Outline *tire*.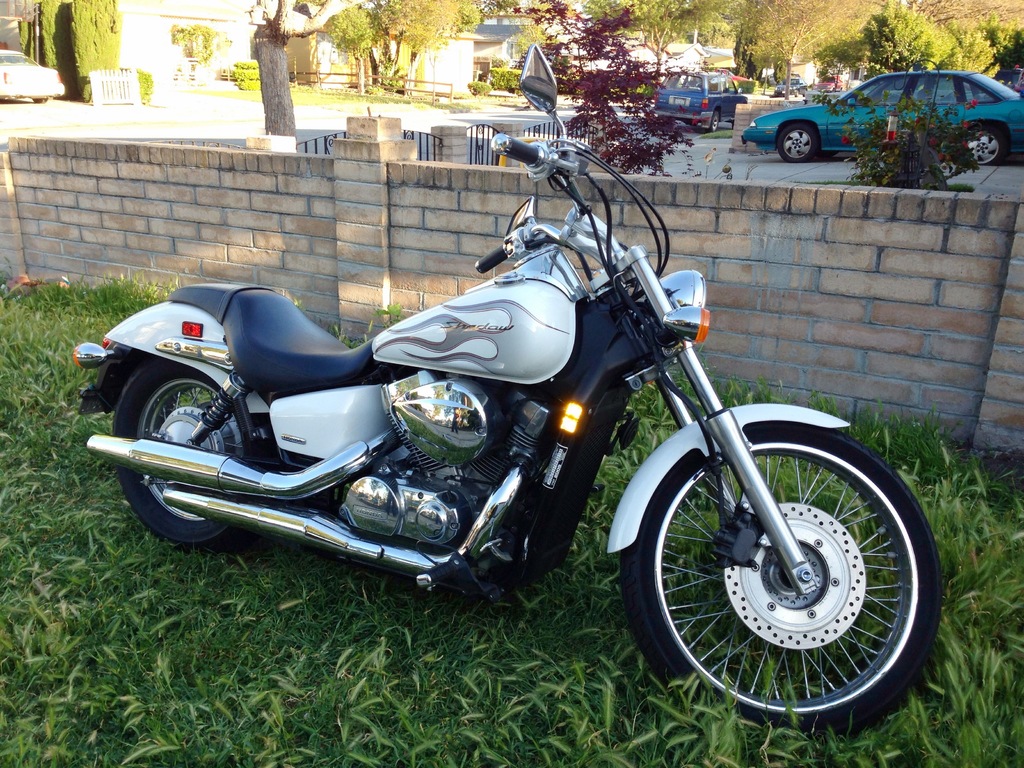
Outline: rect(624, 389, 940, 721).
